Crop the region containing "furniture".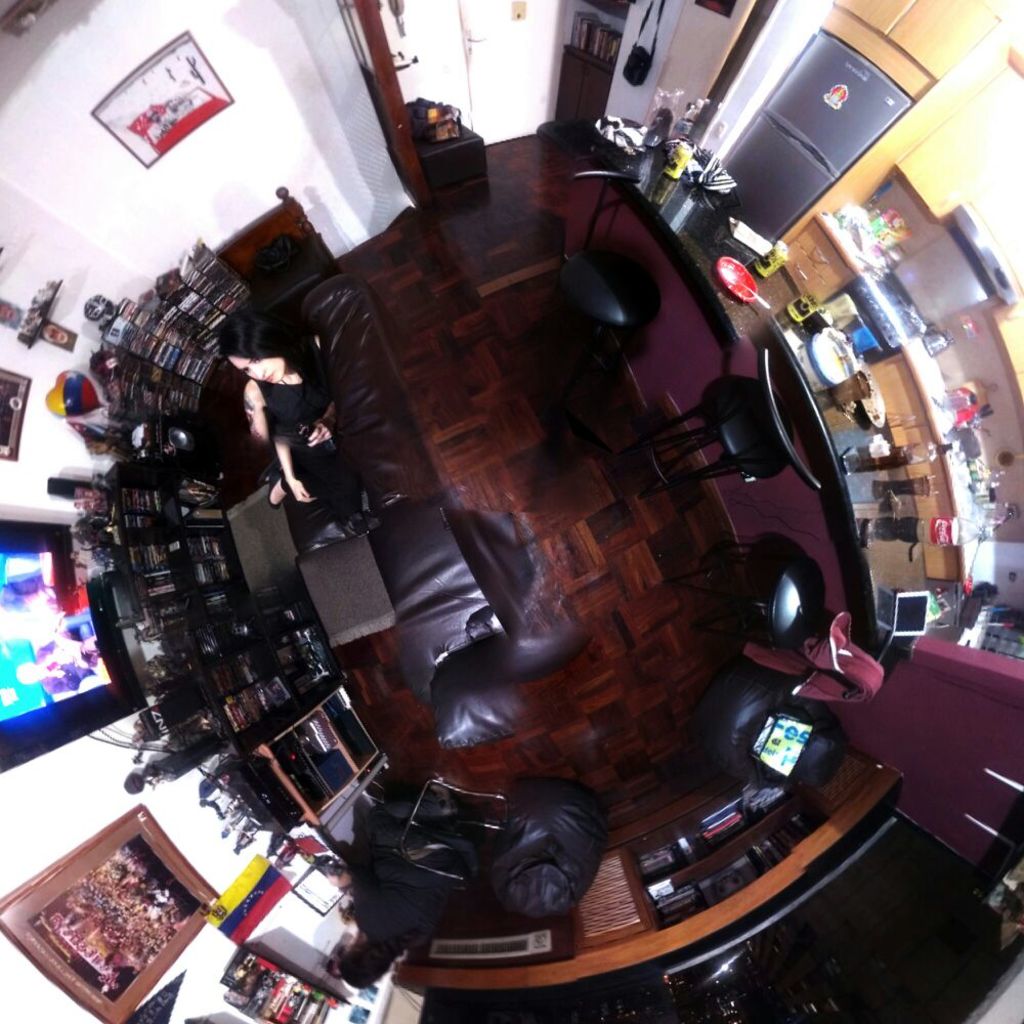
Crop region: pyautogui.locateOnScreen(562, 164, 849, 636).
